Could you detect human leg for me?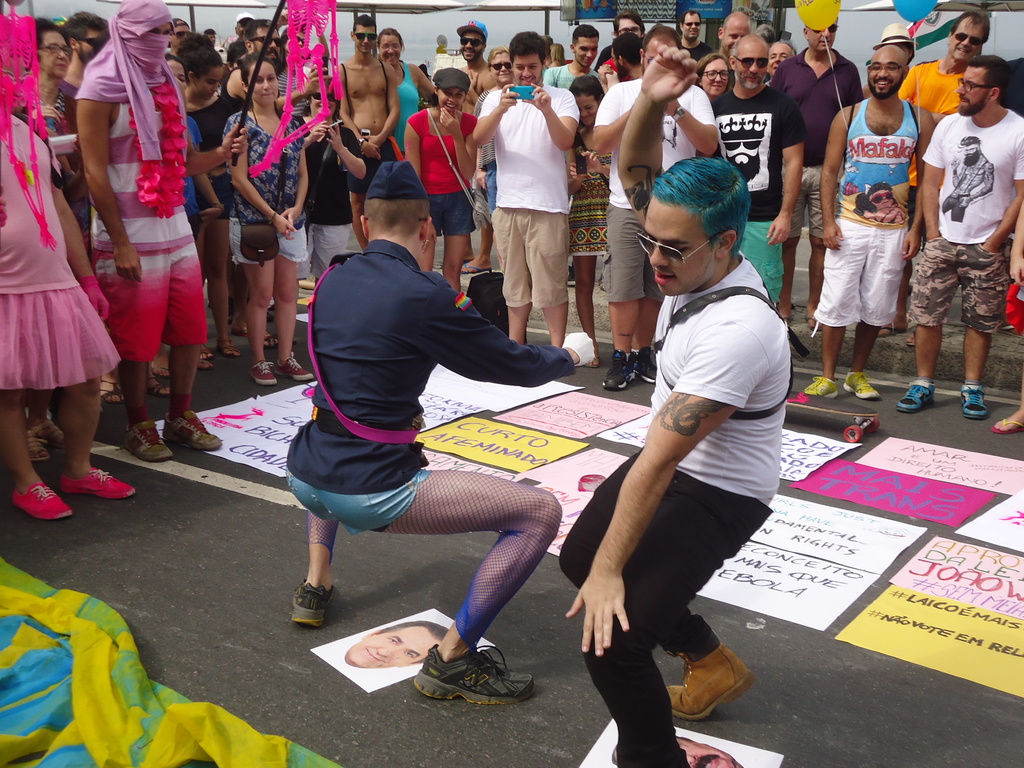
Detection result: 604:204:643:385.
